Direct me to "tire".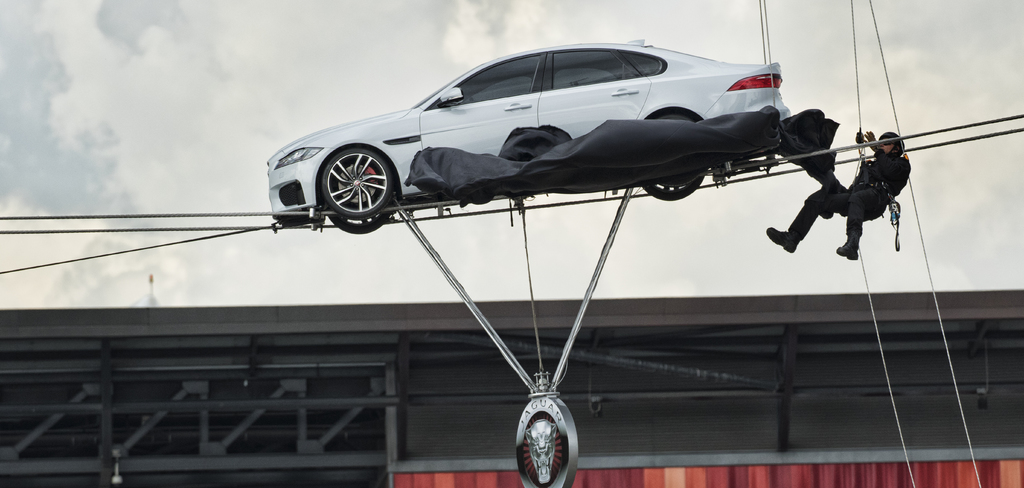
Direction: <box>320,191,391,231</box>.
